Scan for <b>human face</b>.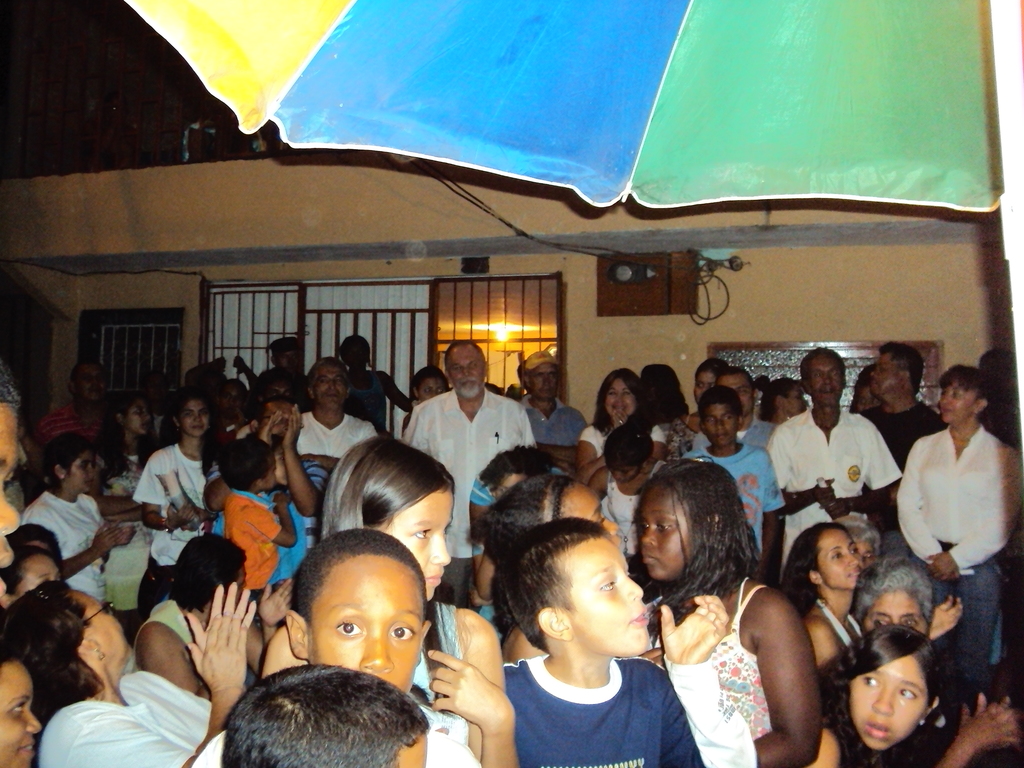
Scan result: (x1=816, y1=532, x2=863, y2=590).
